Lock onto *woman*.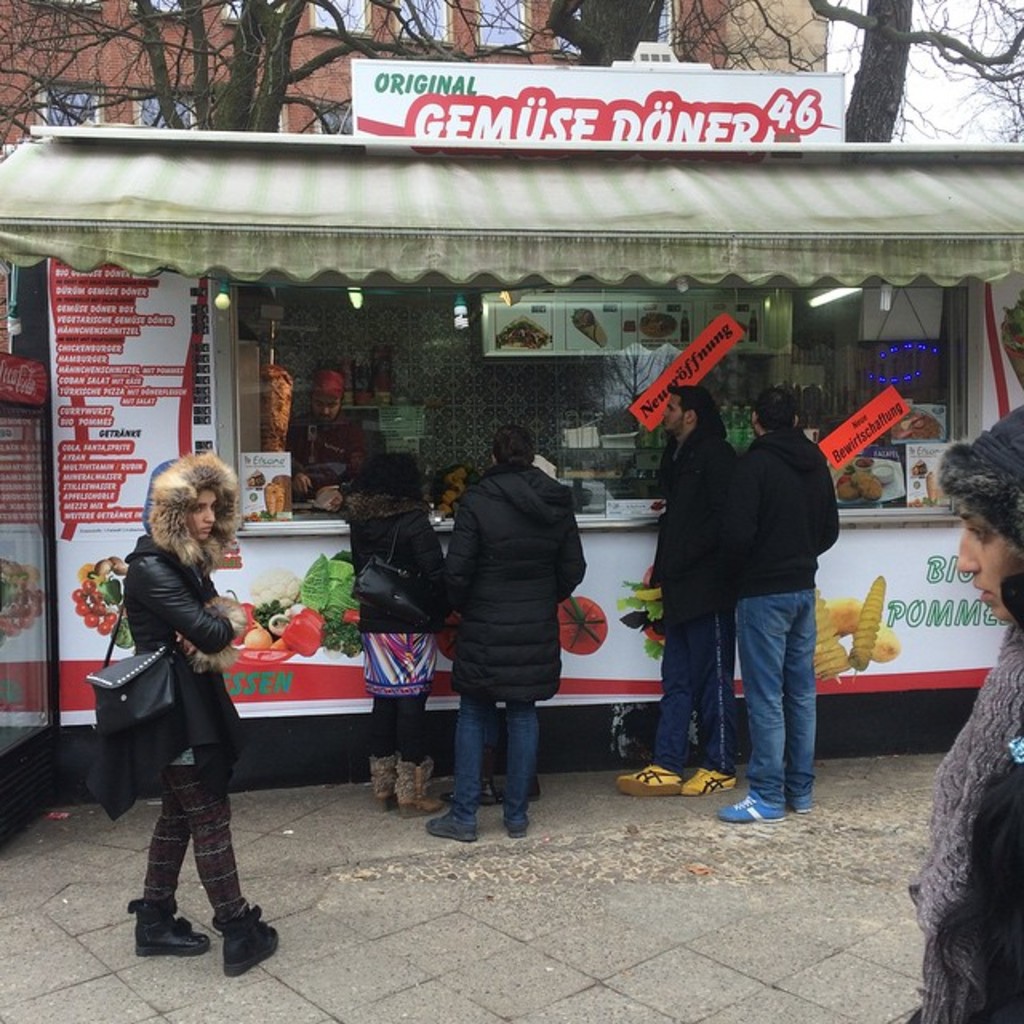
Locked: {"x1": 424, "y1": 424, "x2": 587, "y2": 843}.
